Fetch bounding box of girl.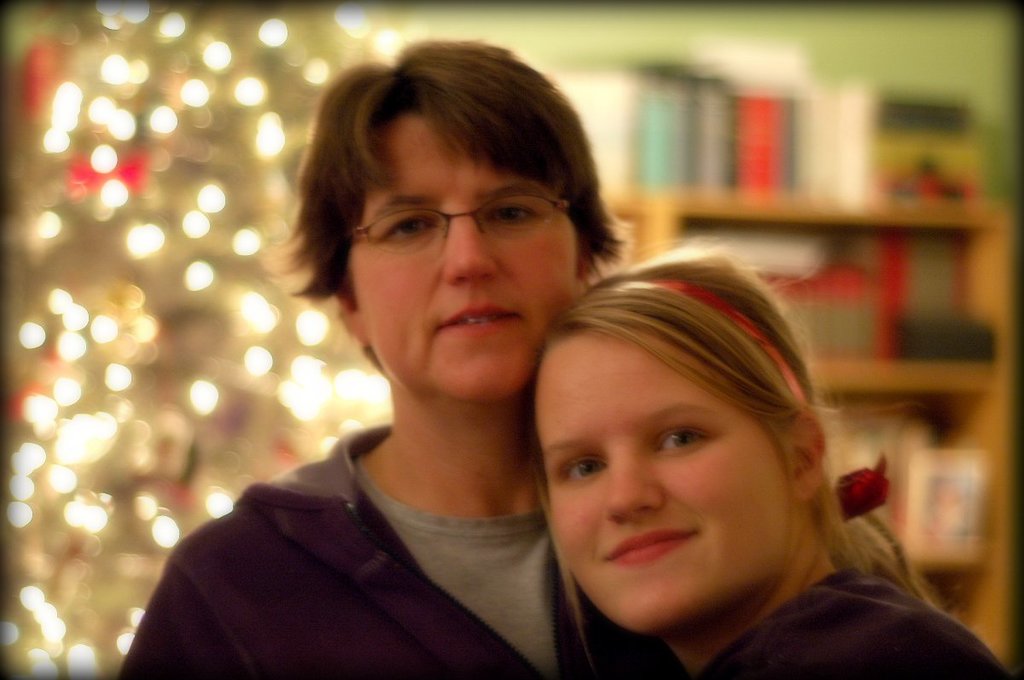
Bbox: box=[532, 243, 1004, 679].
